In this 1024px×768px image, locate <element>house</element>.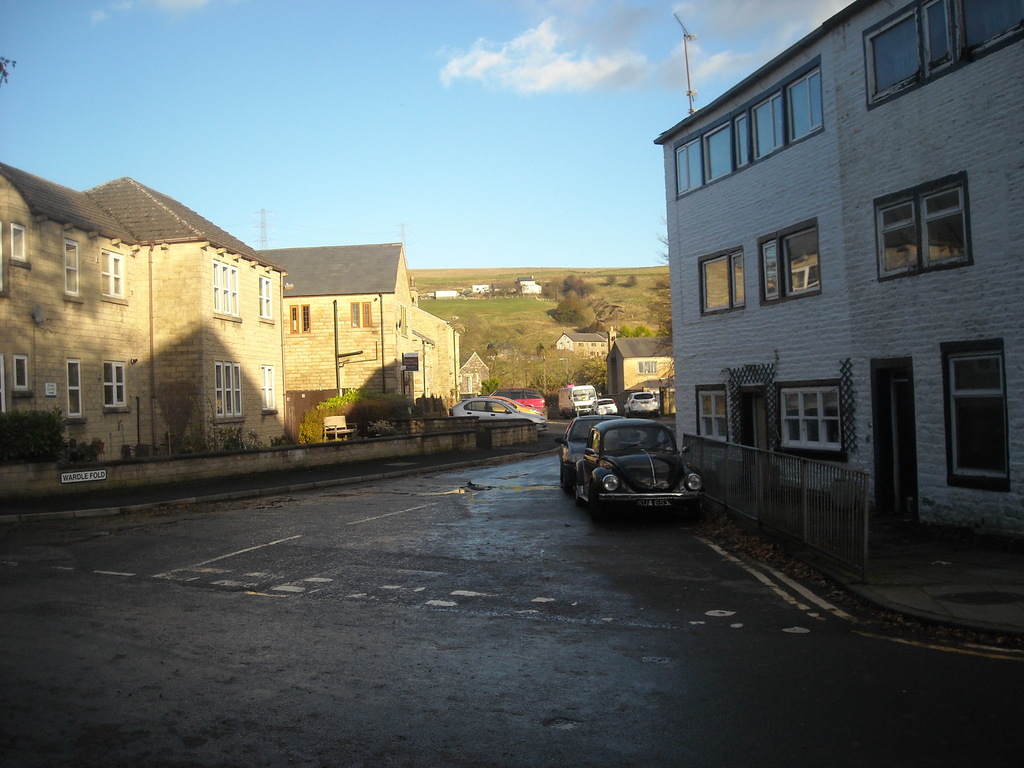
Bounding box: x1=469 y1=278 x2=492 y2=292.
